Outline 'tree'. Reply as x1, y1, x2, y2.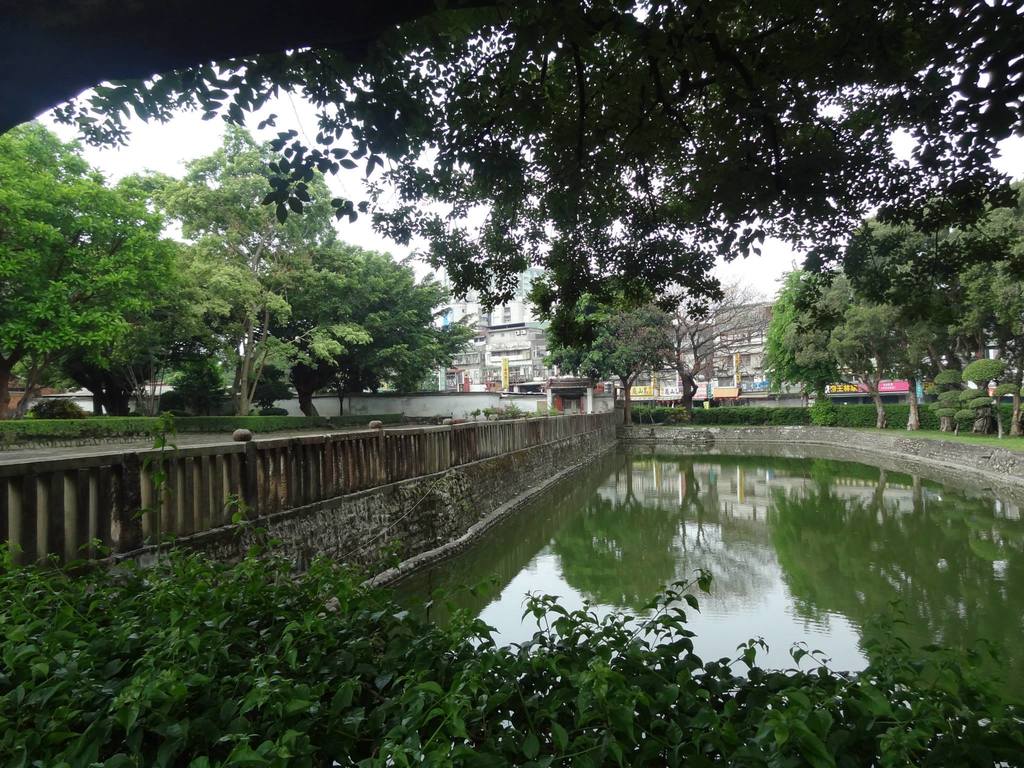
0, 0, 1023, 349.
